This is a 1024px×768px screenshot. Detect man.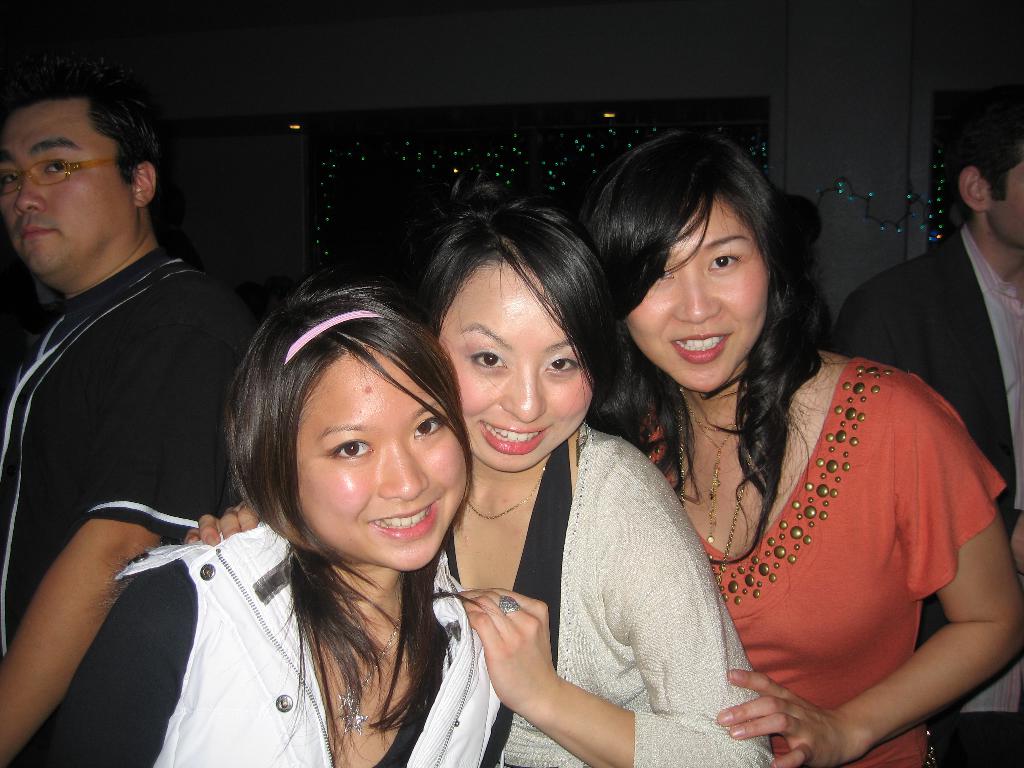
(left=1, top=63, right=264, bottom=716).
